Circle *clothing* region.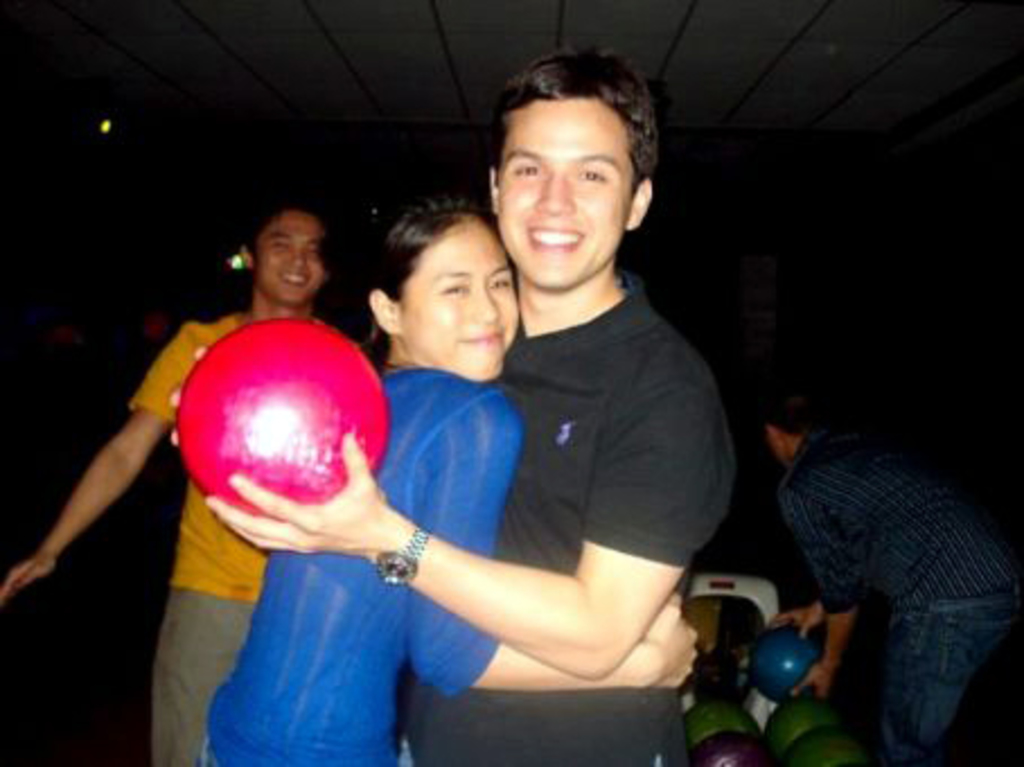
Region: x1=198, y1=363, x2=535, y2=765.
